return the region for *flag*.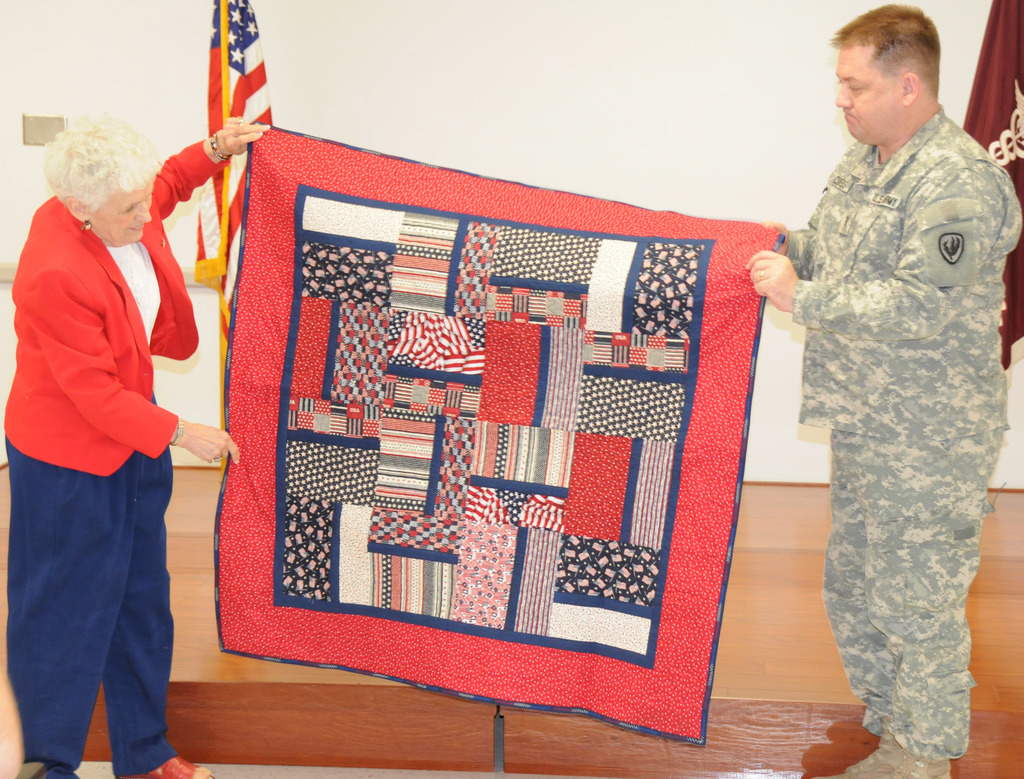
[left=214, top=113, right=785, bottom=749].
